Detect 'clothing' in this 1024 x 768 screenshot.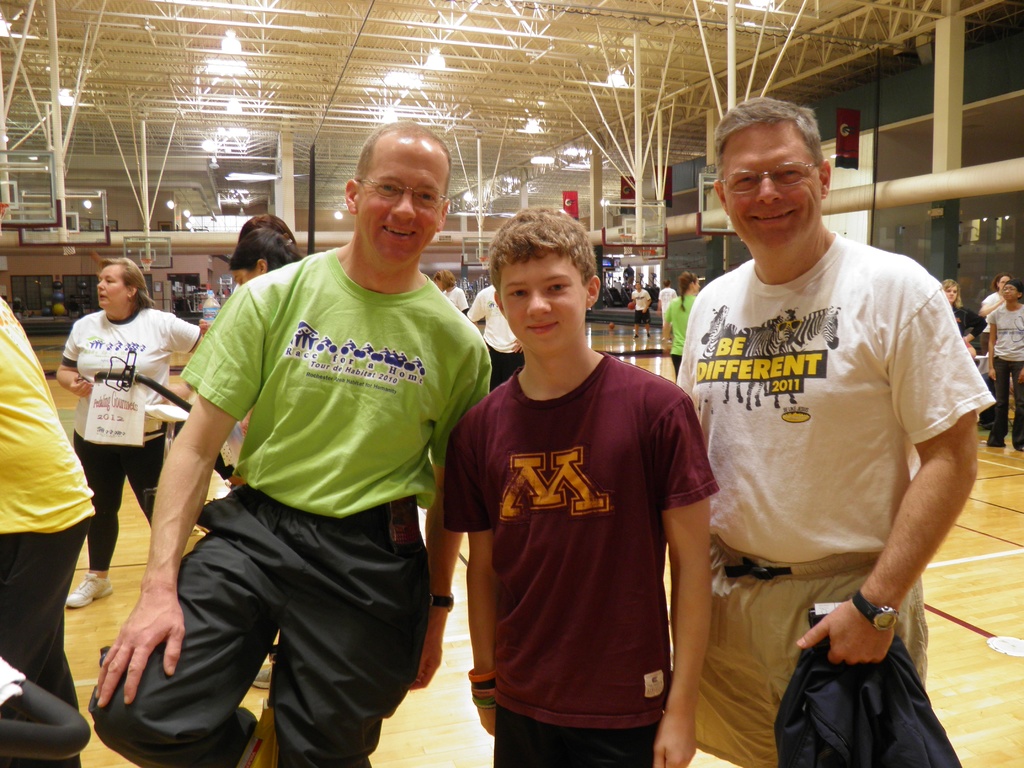
Detection: [left=437, top=347, right=732, bottom=767].
